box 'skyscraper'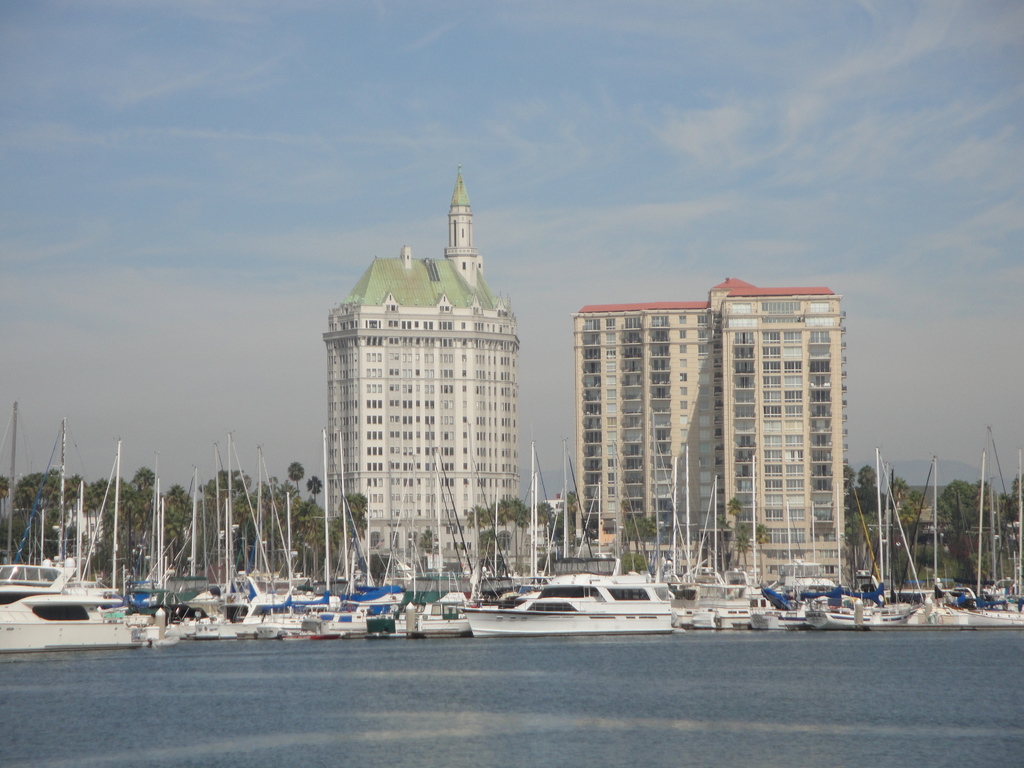
(x1=321, y1=170, x2=515, y2=570)
